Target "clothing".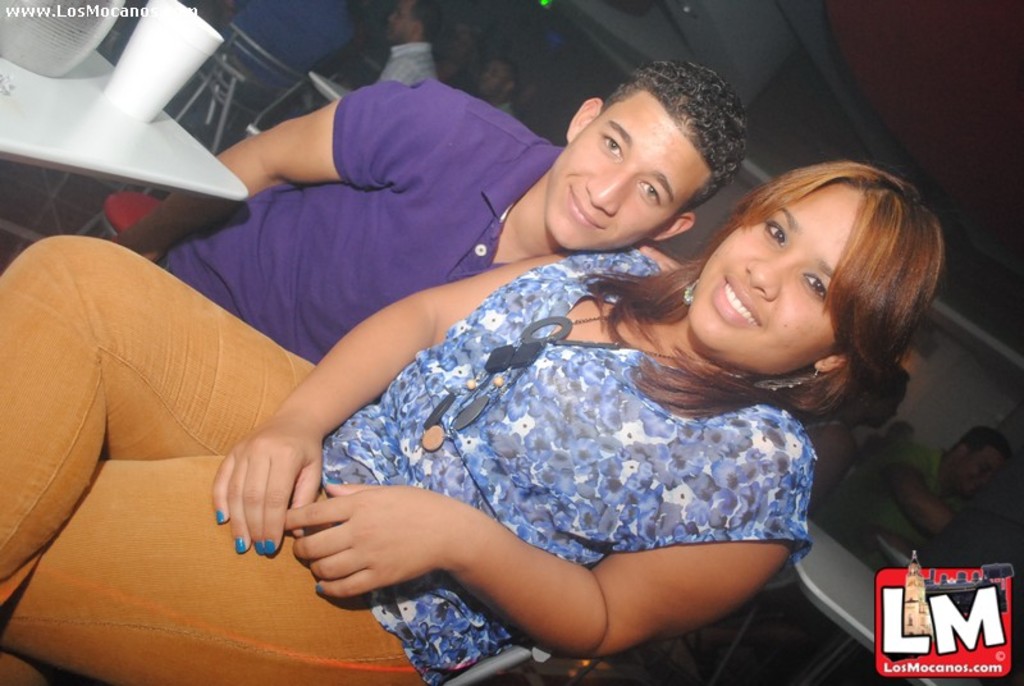
Target region: x1=0 y1=246 x2=815 y2=685.
